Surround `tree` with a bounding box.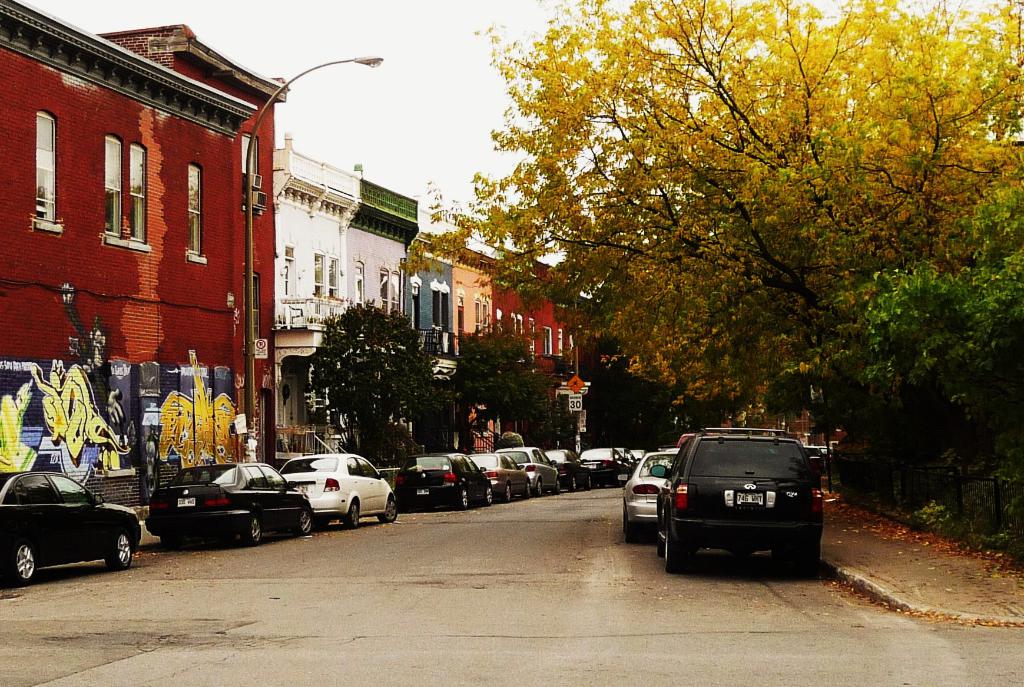
456, 36, 971, 394.
